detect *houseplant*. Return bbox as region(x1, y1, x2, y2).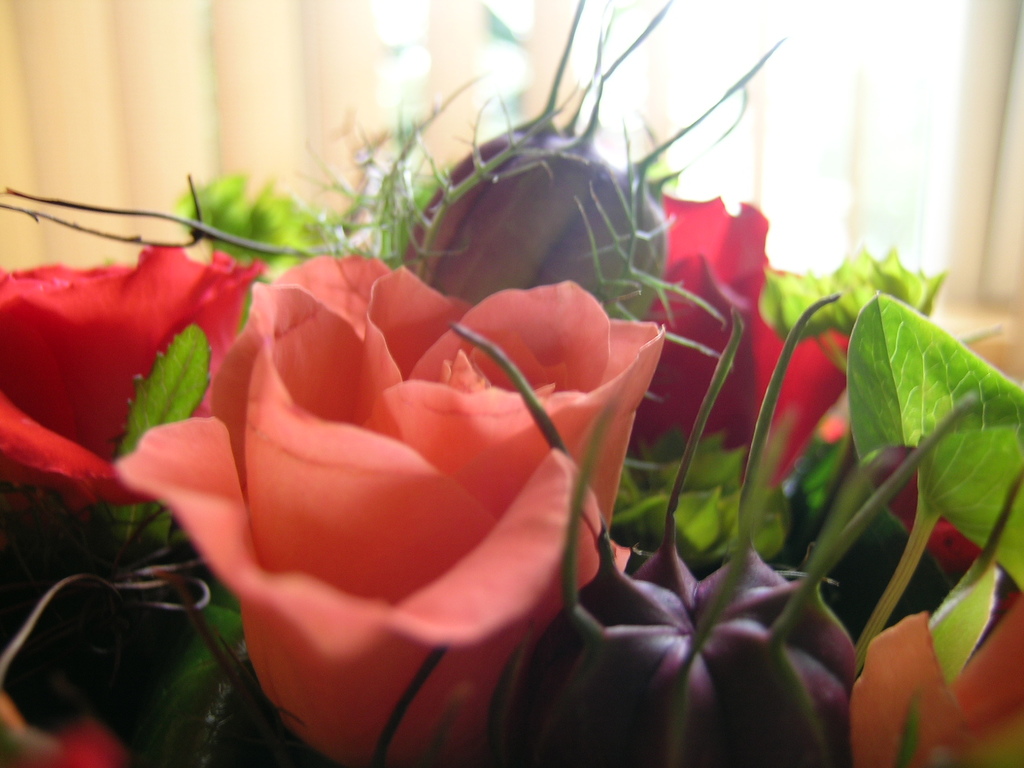
region(2, 1, 1023, 767).
